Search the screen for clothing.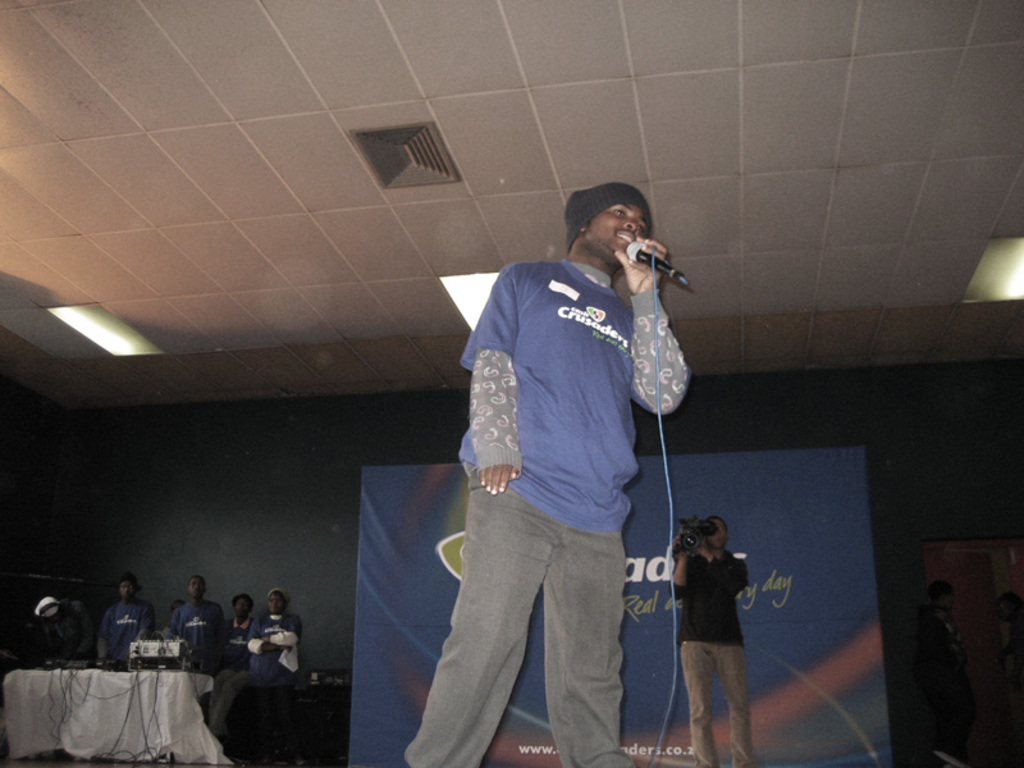
Found at [x1=87, y1=600, x2=159, y2=672].
